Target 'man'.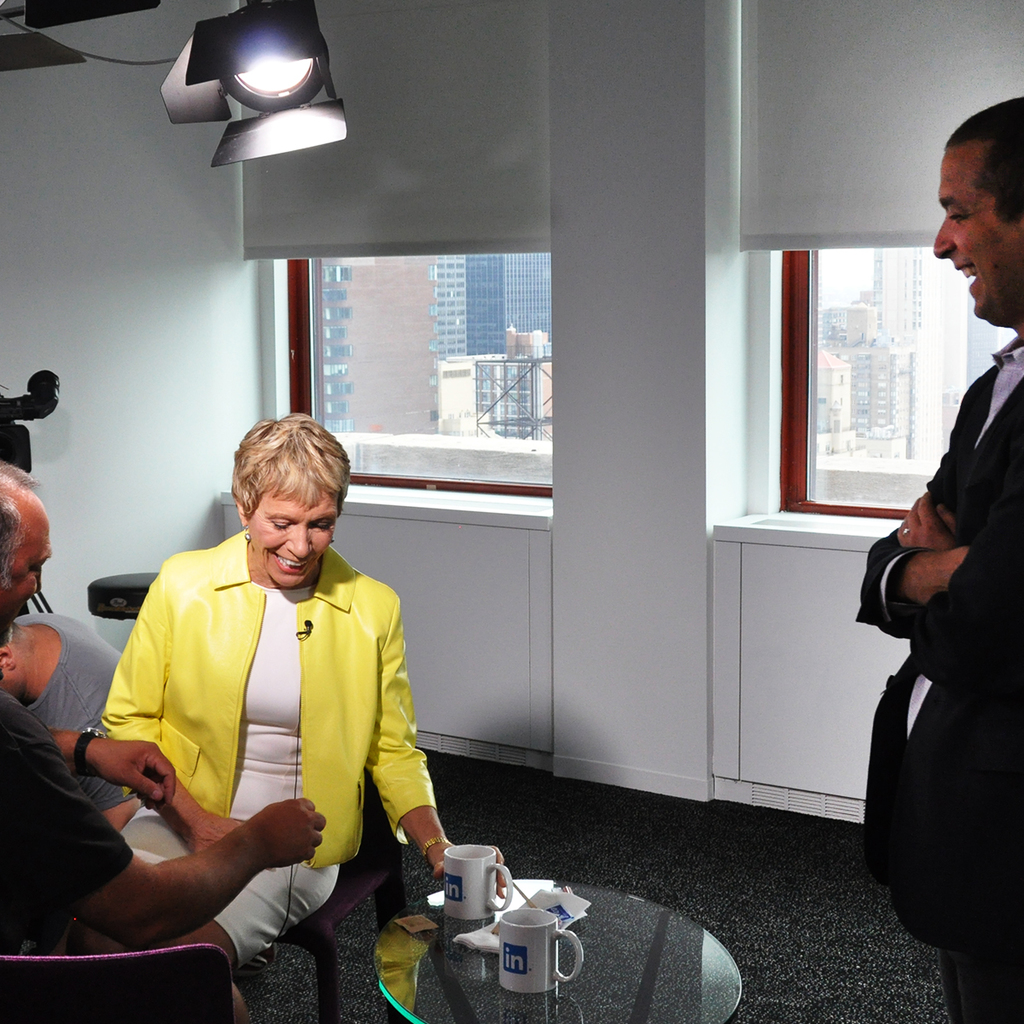
Target region: <box>0,451,310,1023</box>.
